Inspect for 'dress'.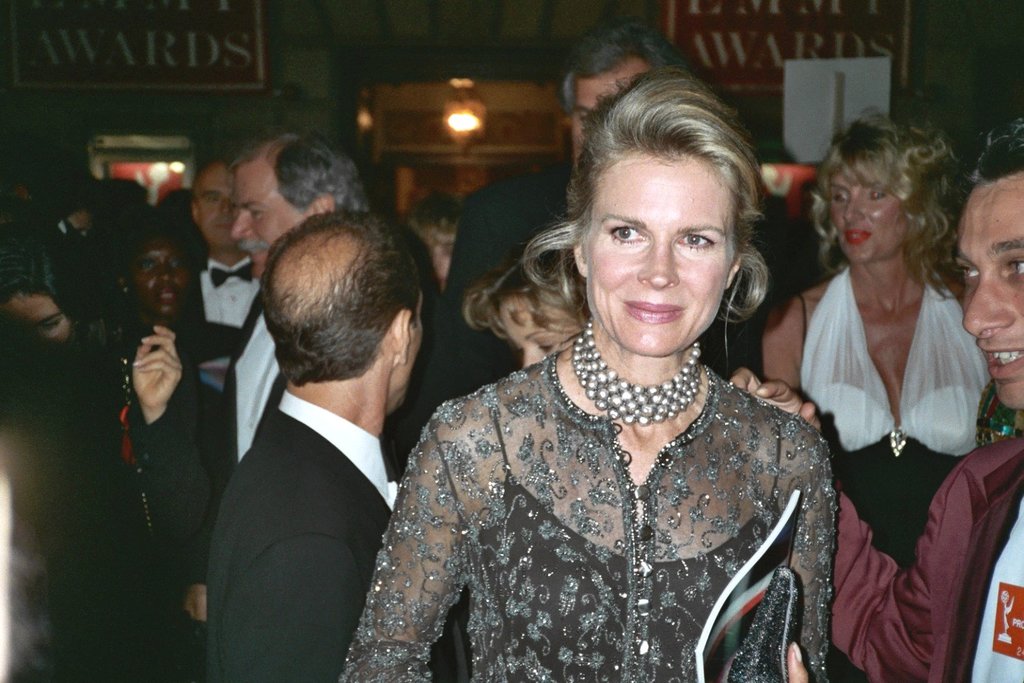
Inspection: rect(337, 346, 835, 682).
